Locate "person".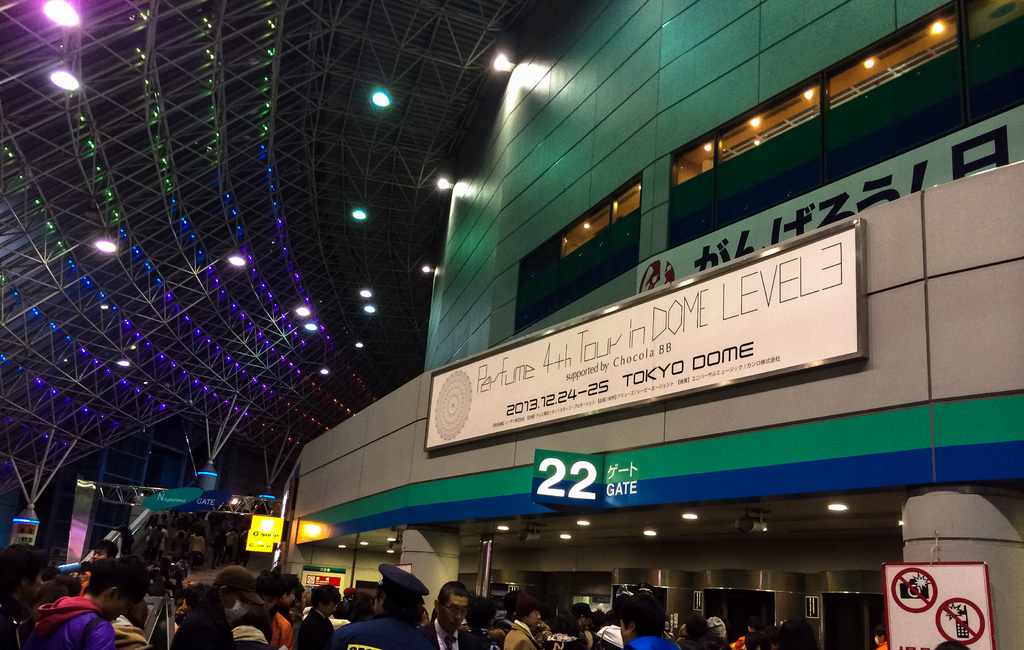
Bounding box: 874,623,888,648.
